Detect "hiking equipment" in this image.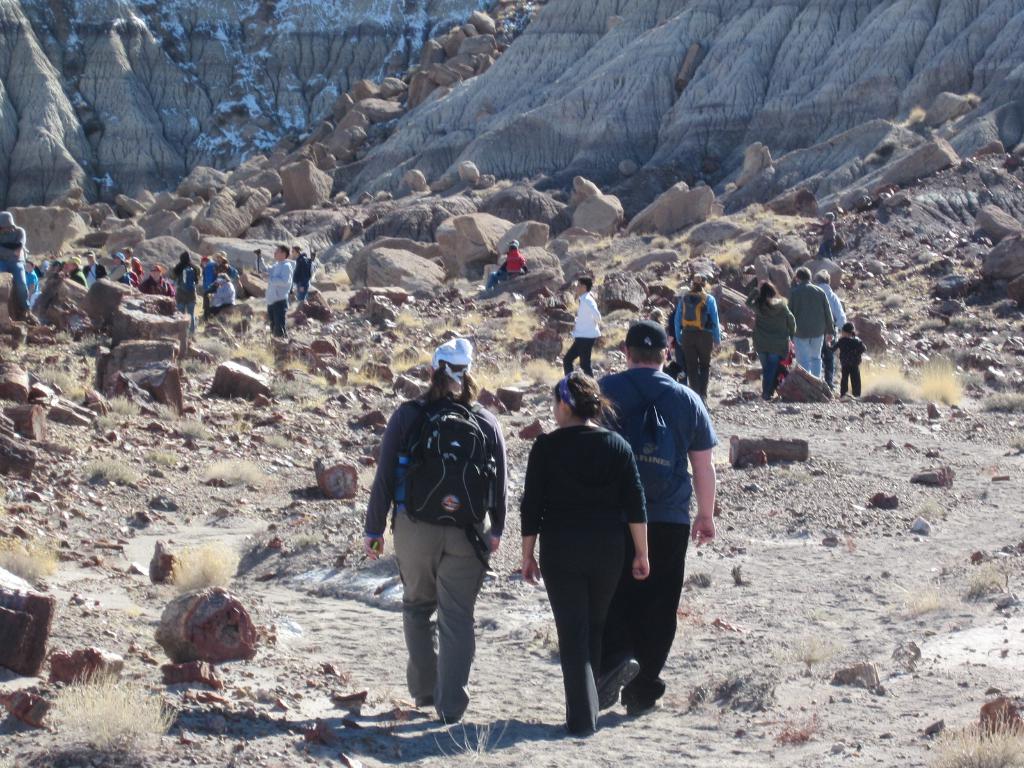
Detection: 179/265/201/290.
